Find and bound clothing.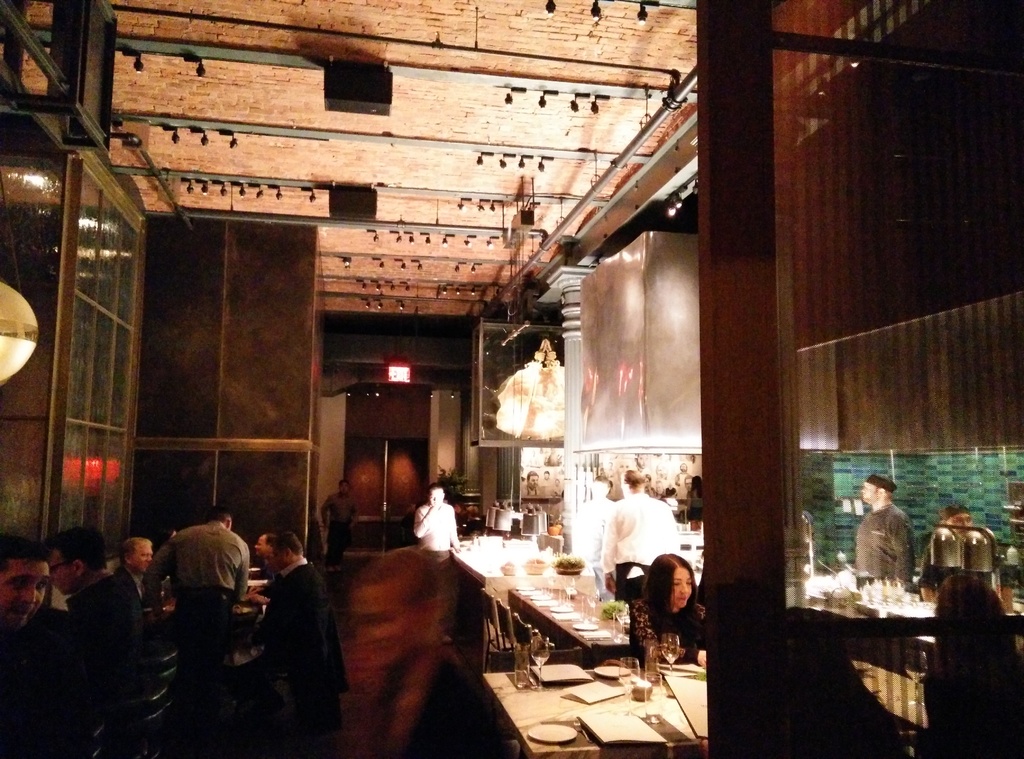
Bound: detection(278, 563, 327, 667).
